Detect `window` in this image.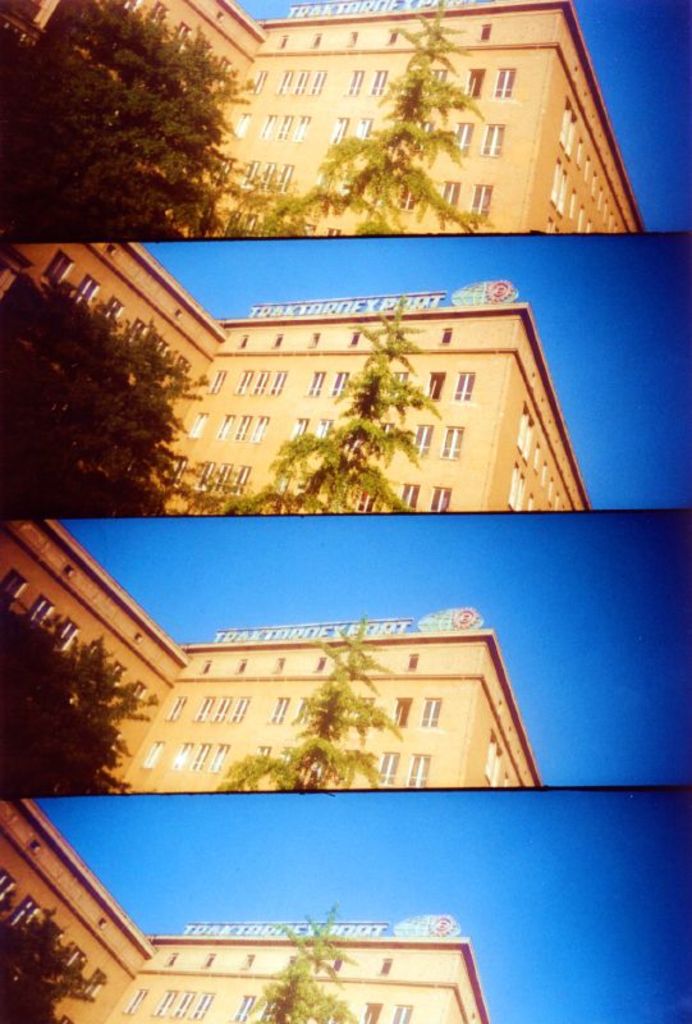
Detection: (481, 120, 505, 156).
